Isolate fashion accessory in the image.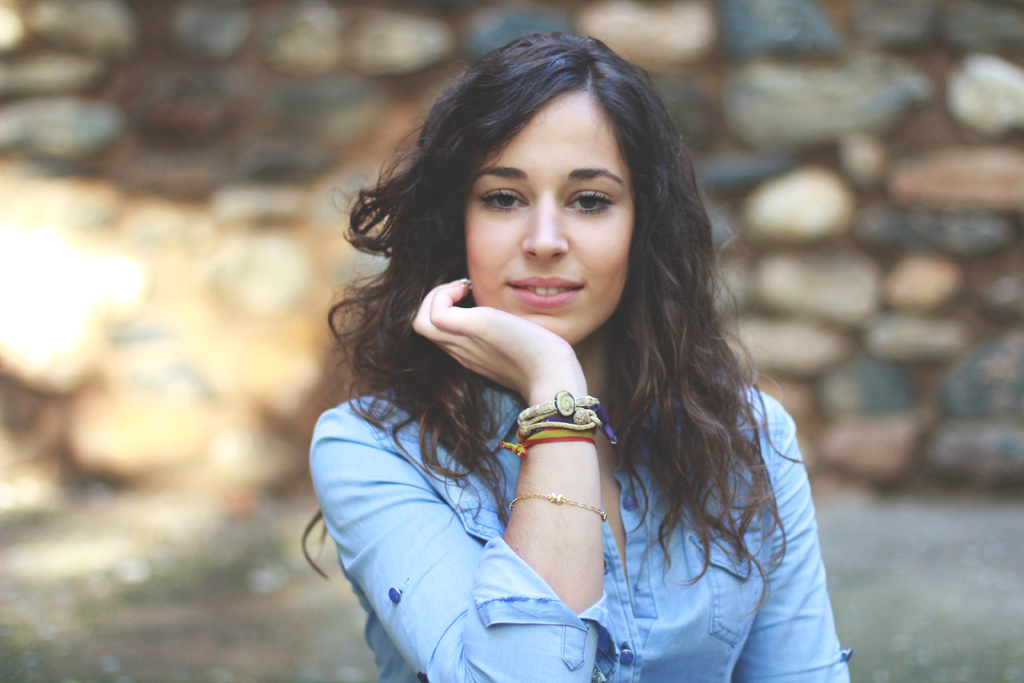
Isolated region: box=[497, 391, 623, 460].
